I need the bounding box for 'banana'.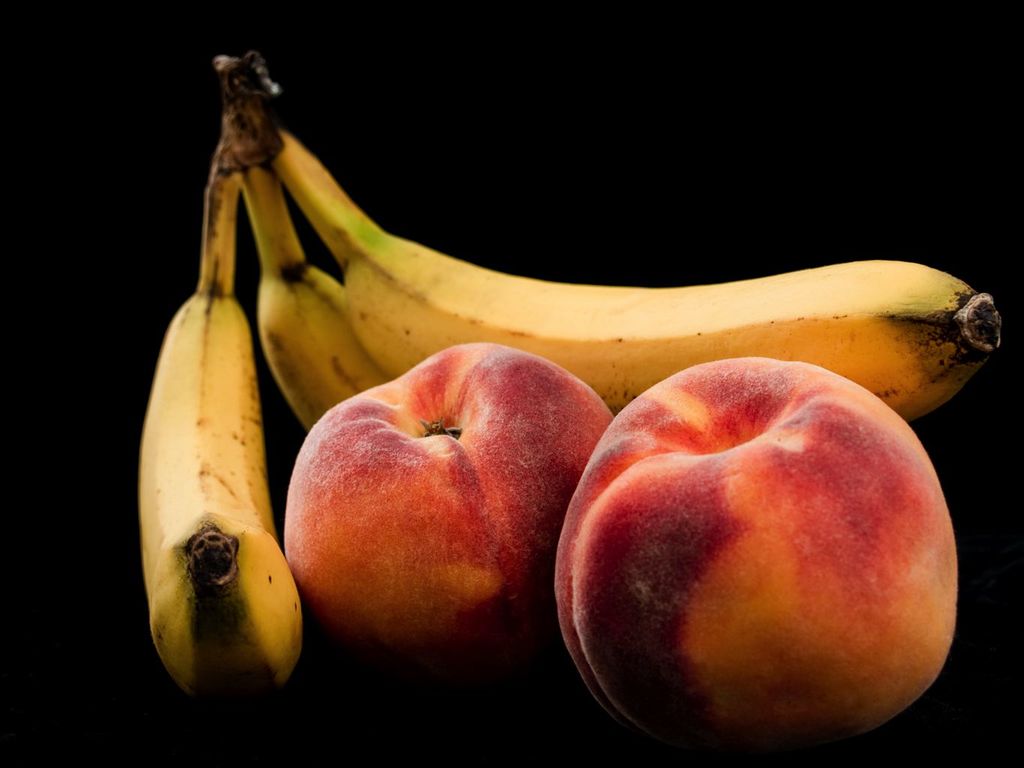
Here it is: left=245, top=170, right=387, bottom=432.
